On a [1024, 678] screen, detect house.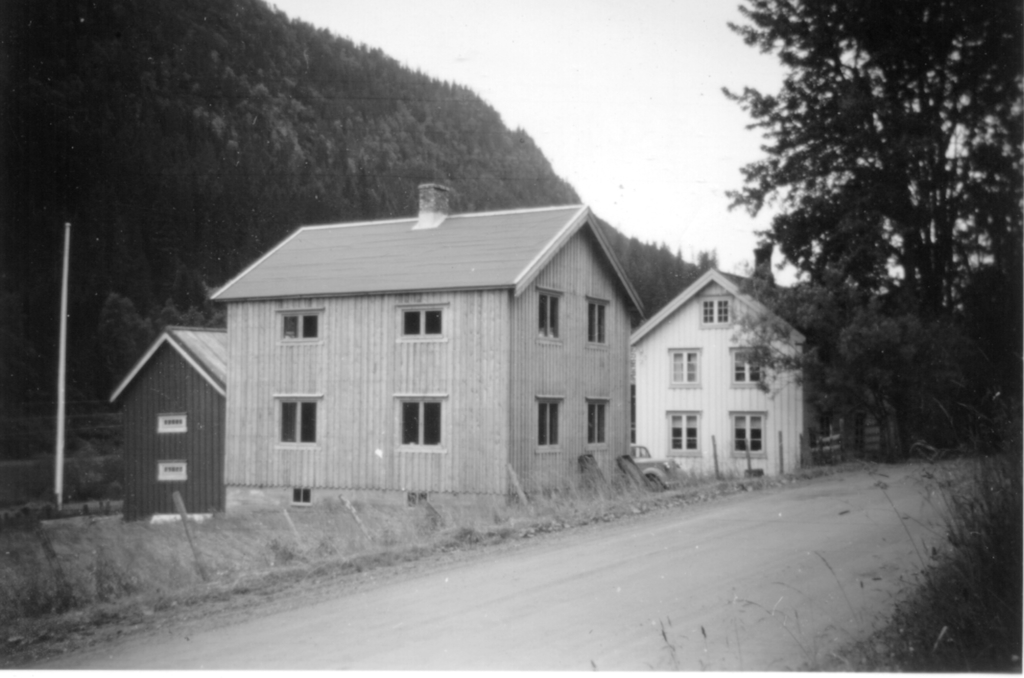
left=625, top=273, right=891, bottom=480.
